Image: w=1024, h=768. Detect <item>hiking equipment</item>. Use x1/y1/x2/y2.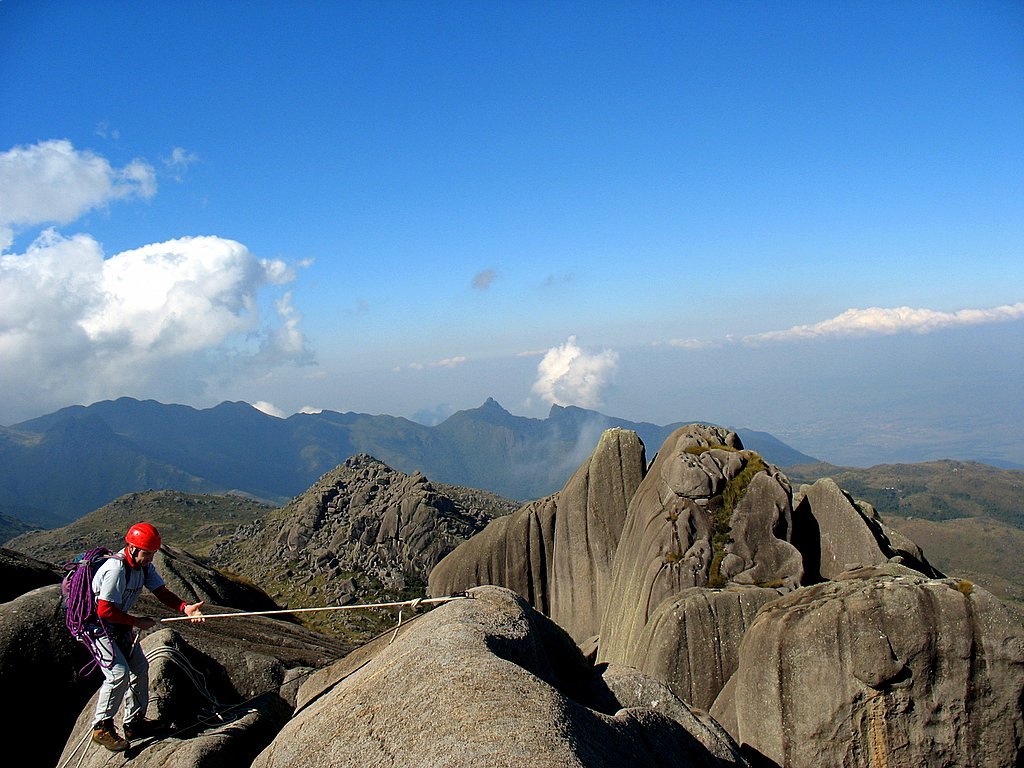
122/517/162/570.
